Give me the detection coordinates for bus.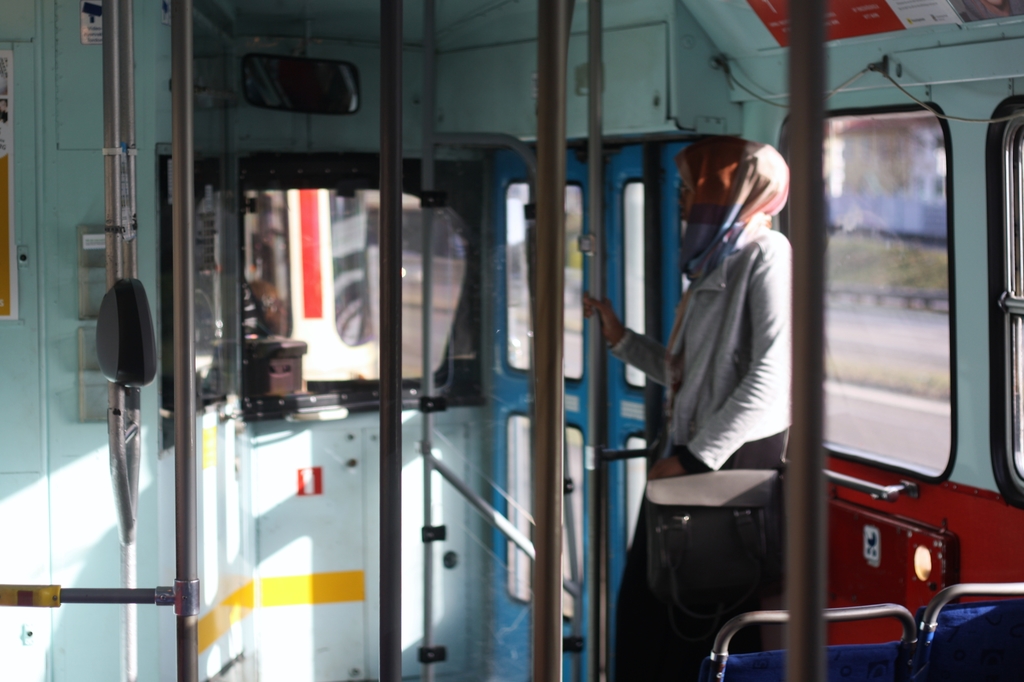
0, 0, 1023, 681.
